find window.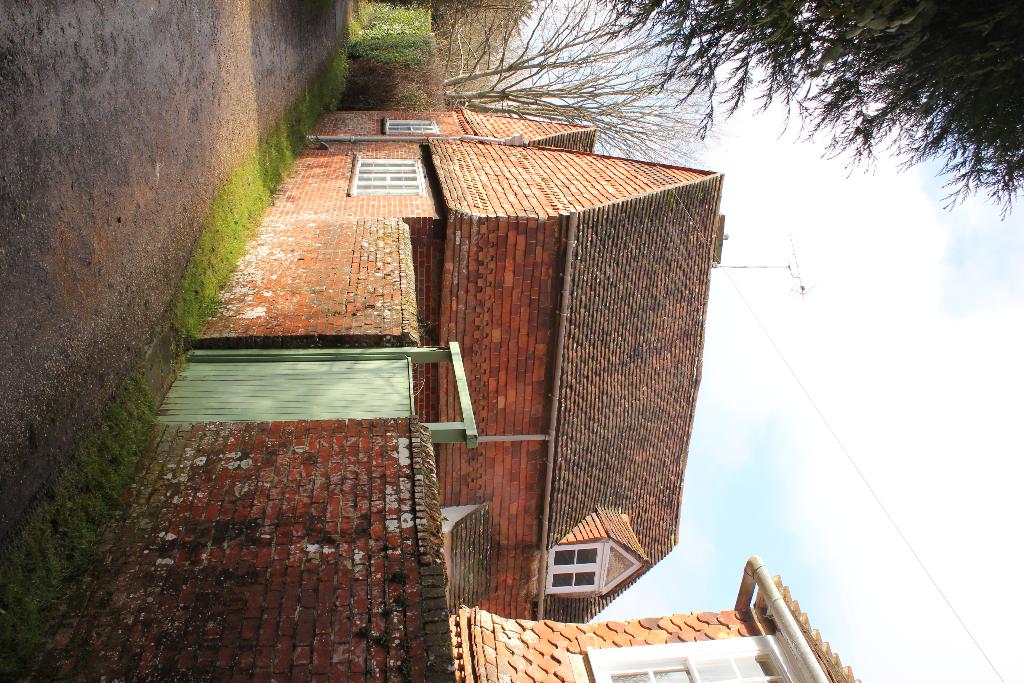
box(547, 536, 631, 606).
